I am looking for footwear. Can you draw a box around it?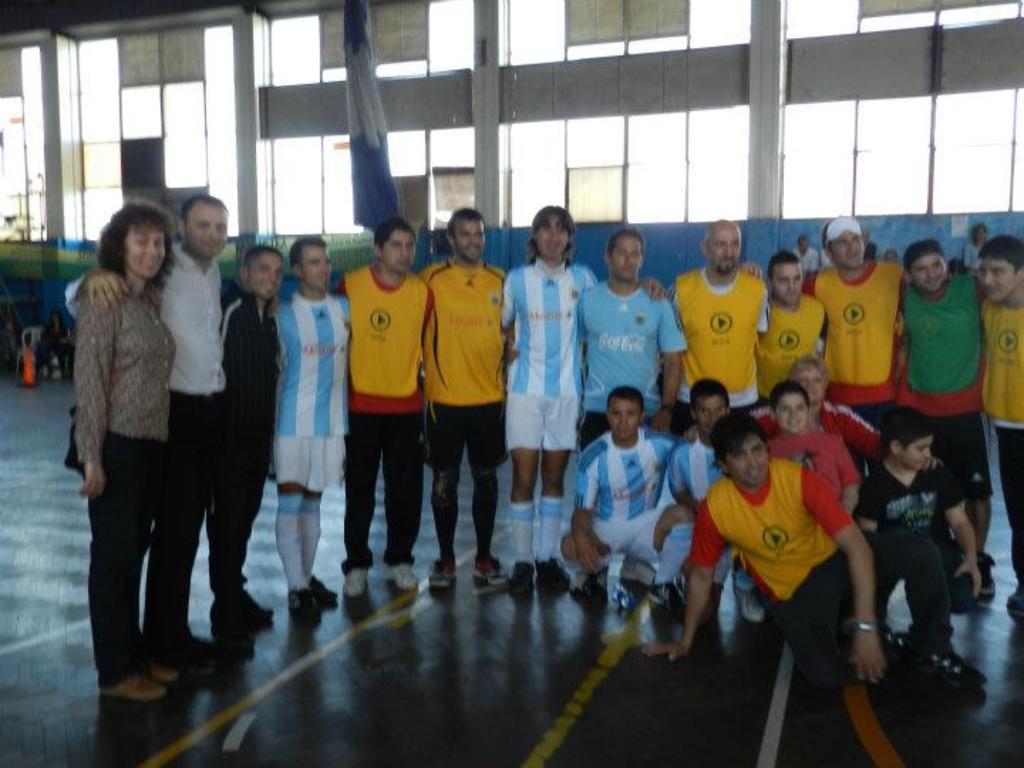
Sure, the bounding box is [x1=971, y1=556, x2=1007, y2=597].
